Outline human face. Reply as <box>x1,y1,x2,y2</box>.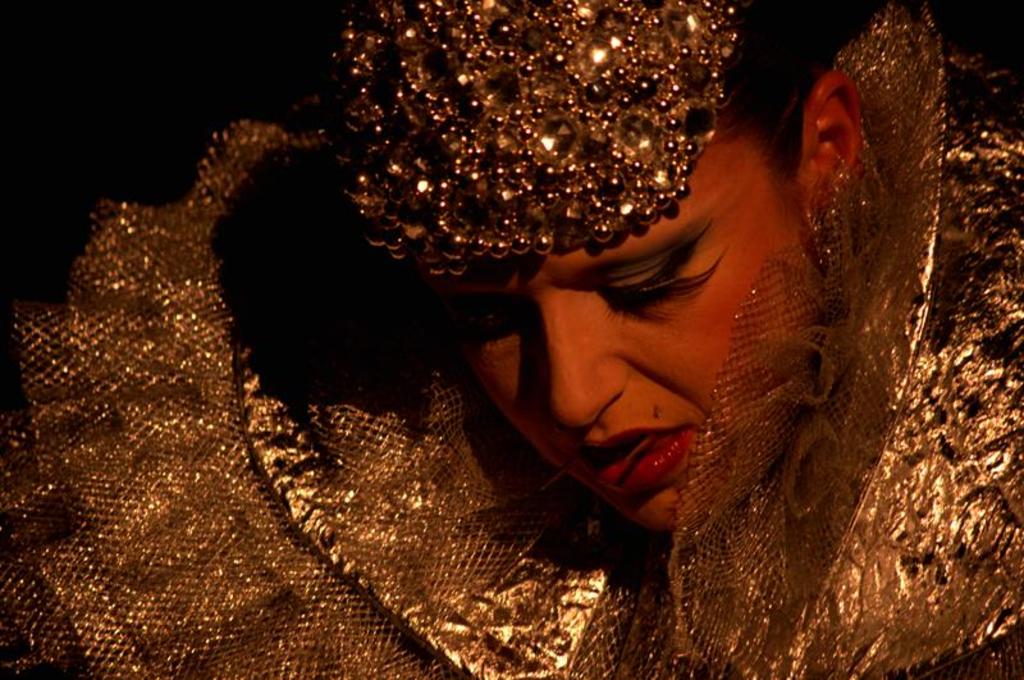
<box>428,93,827,542</box>.
